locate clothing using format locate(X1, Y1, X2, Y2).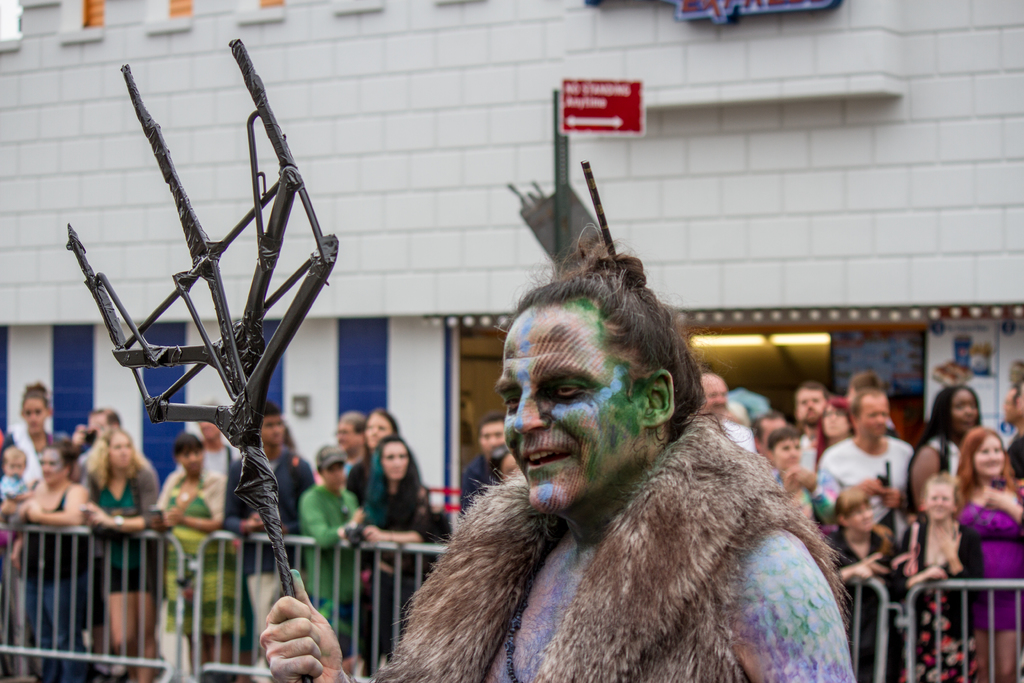
locate(799, 422, 830, 472).
